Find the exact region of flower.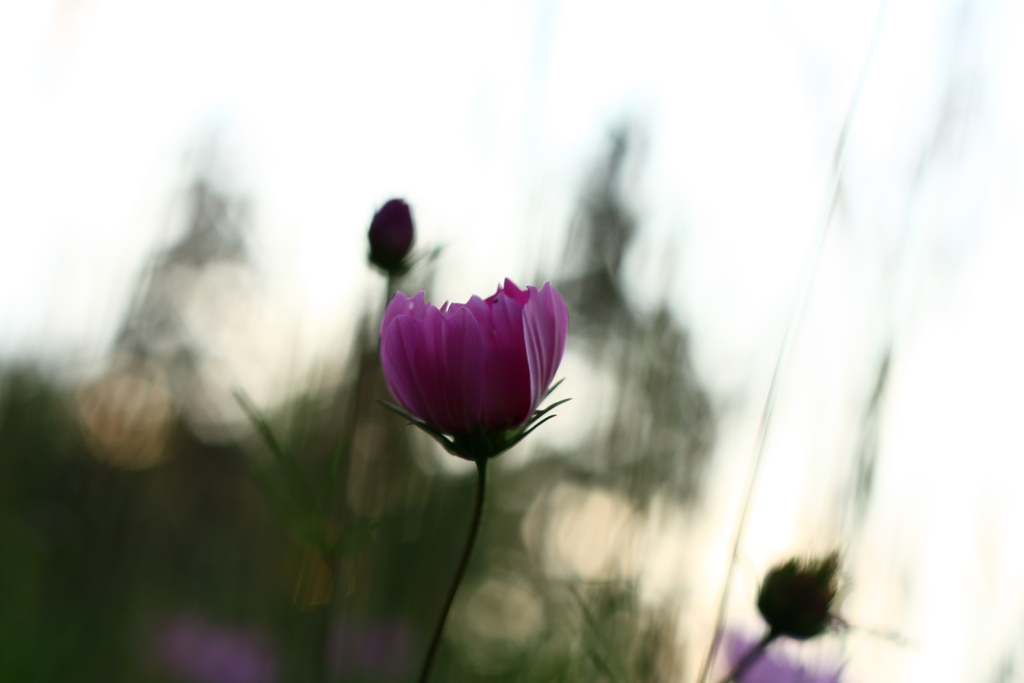
Exact region: crop(366, 281, 572, 461).
